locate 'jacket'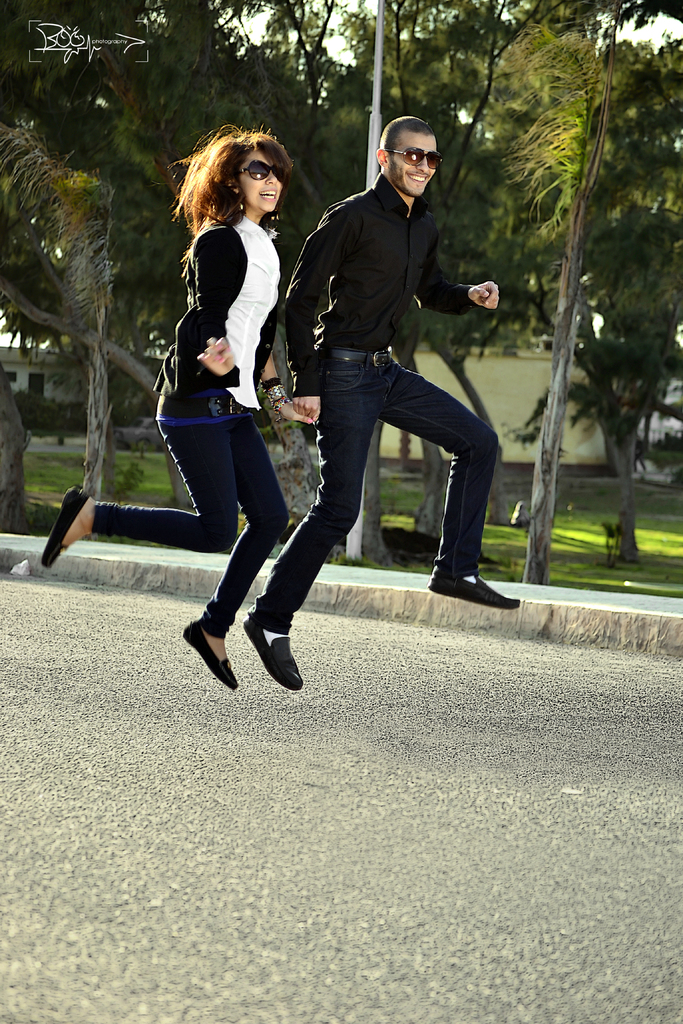
[x1=138, y1=163, x2=316, y2=465]
